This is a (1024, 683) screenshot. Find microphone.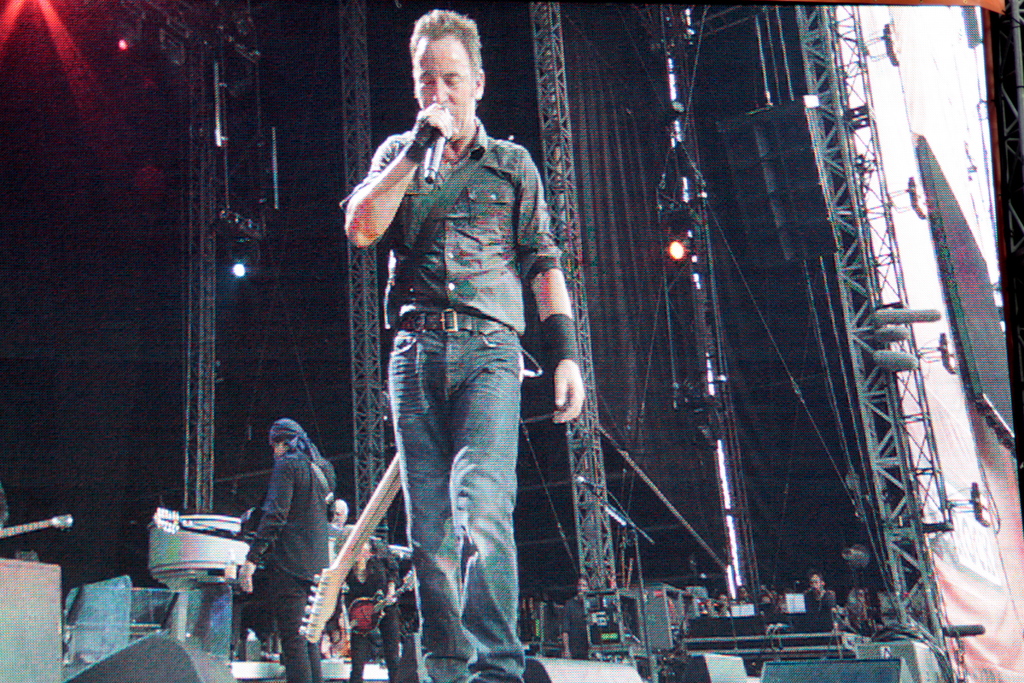
Bounding box: x1=420, y1=128, x2=445, y2=183.
